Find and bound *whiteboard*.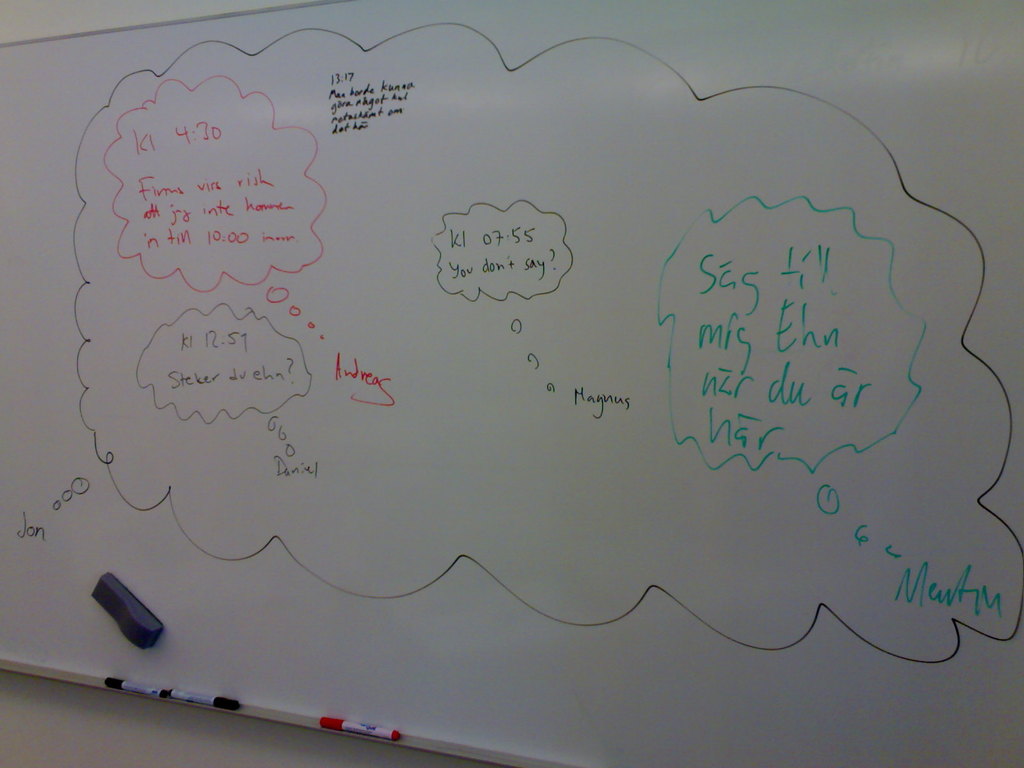
Bound: BBox(0, 0, 1023, 767).
